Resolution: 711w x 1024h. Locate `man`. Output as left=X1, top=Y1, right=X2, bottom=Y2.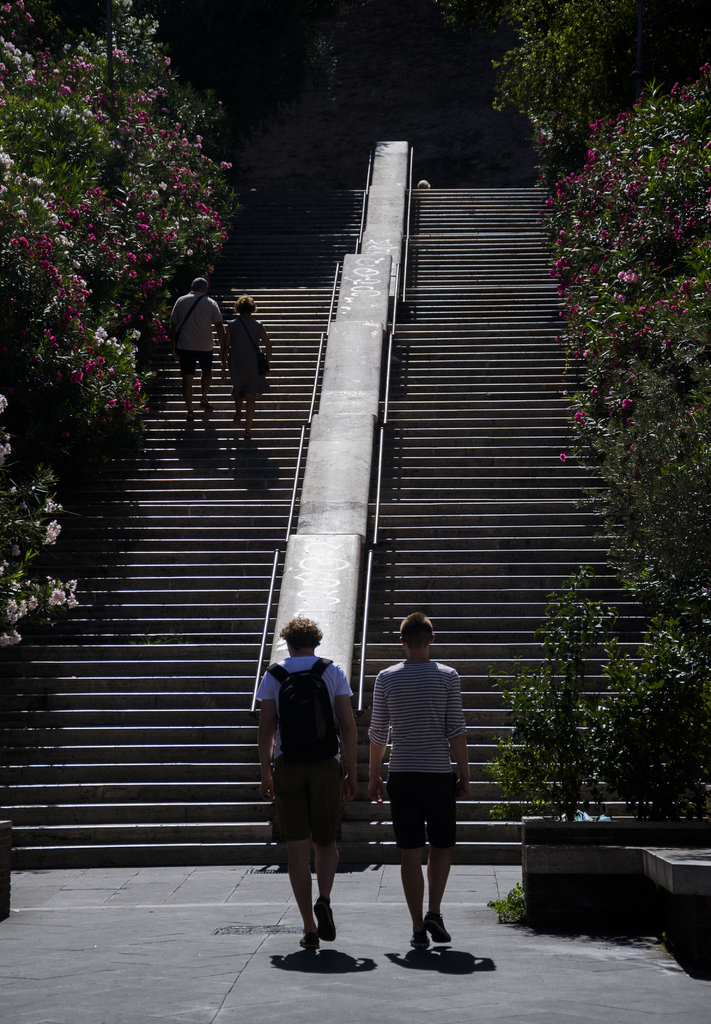
left=363, top=610, right=475, bottom=953.
